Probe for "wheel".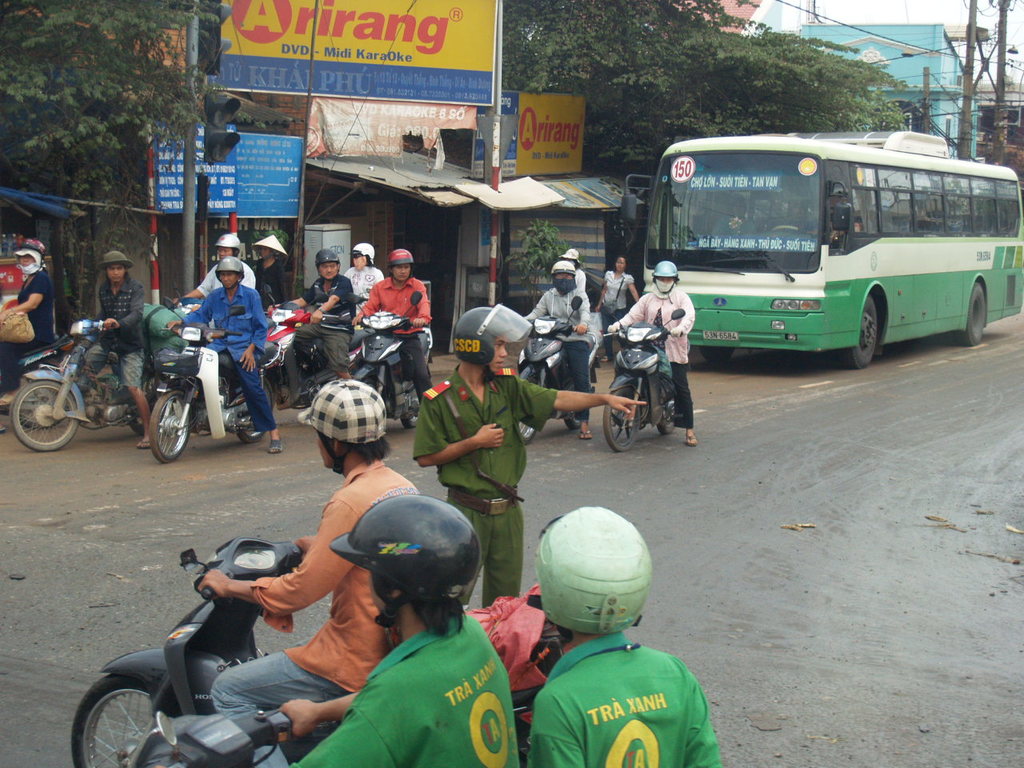
Probe result: box=[234, 378, 274, 442].
